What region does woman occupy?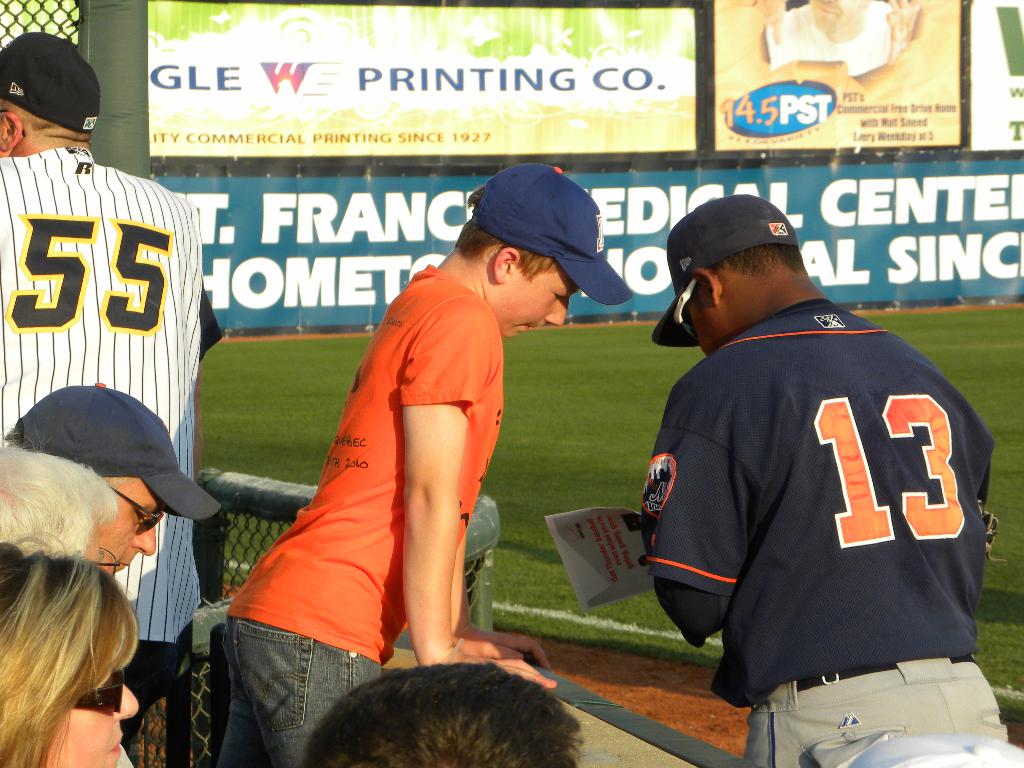
select_region(0, 532, 149, 767).
